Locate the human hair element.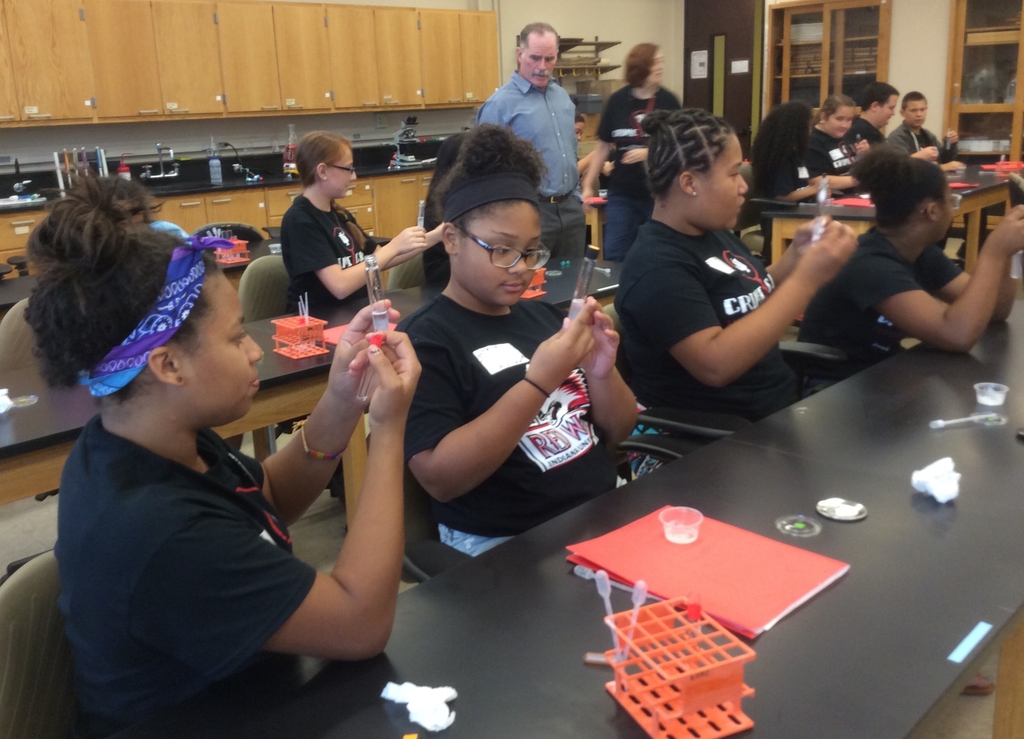
Element bbox: 822 95 858 122.
